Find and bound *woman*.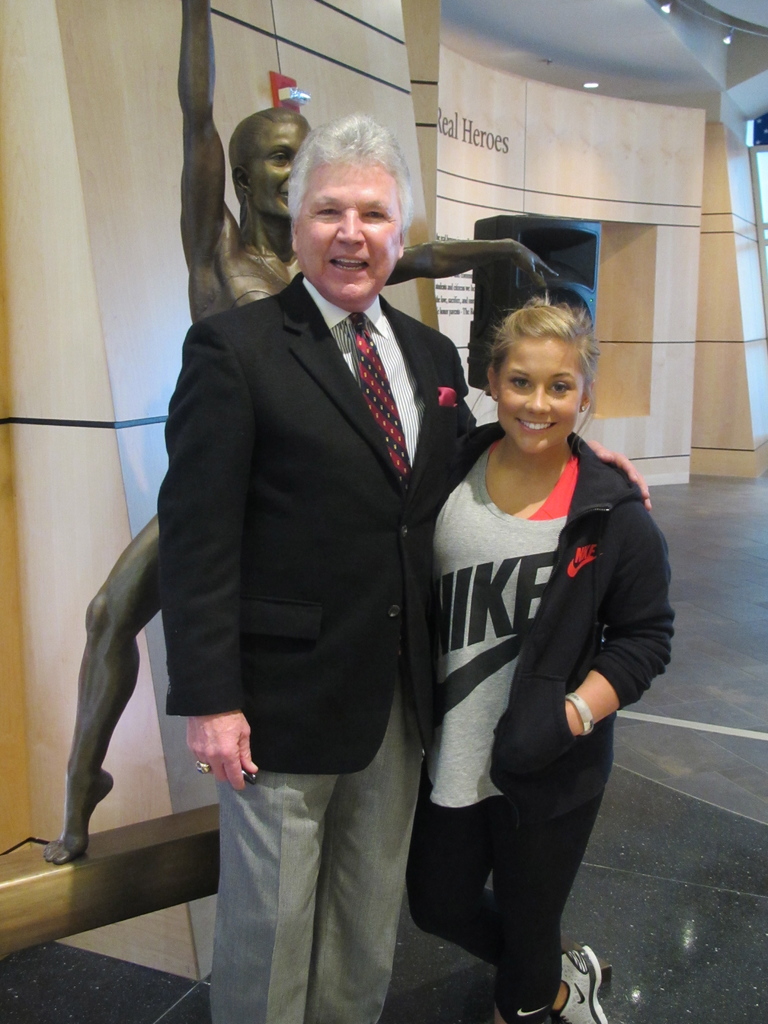
Bound: Rect(405, 294, 673, 1023).
